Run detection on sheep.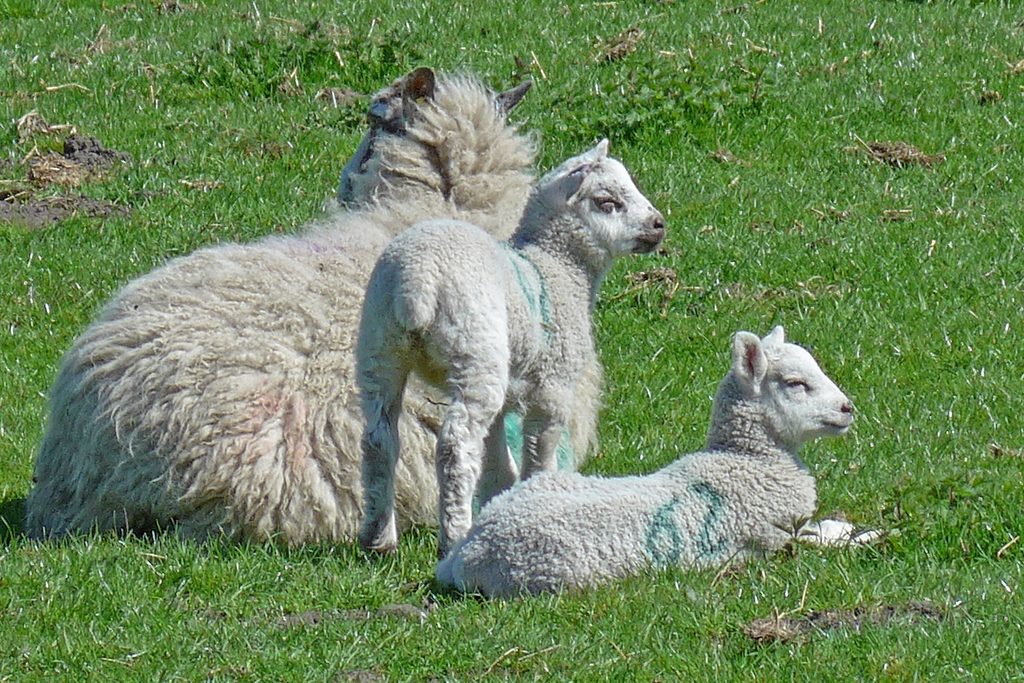
Result: region(356, 136, 661, 562).
